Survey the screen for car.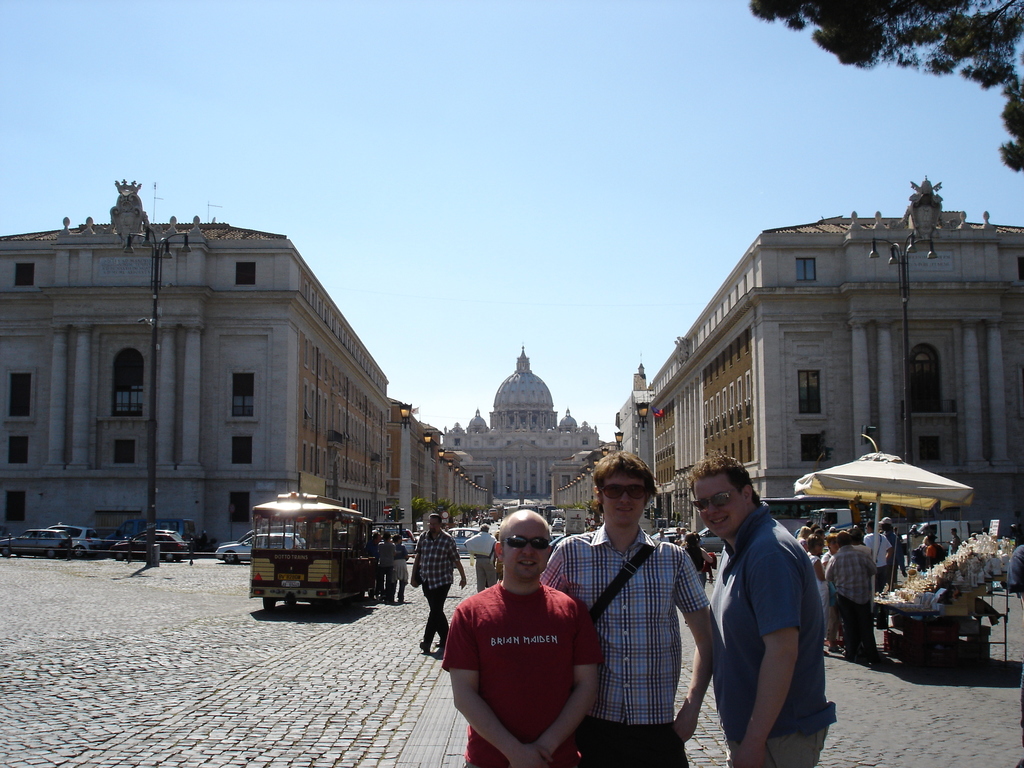
Survey found: locate(692, 526, 724, 553).
